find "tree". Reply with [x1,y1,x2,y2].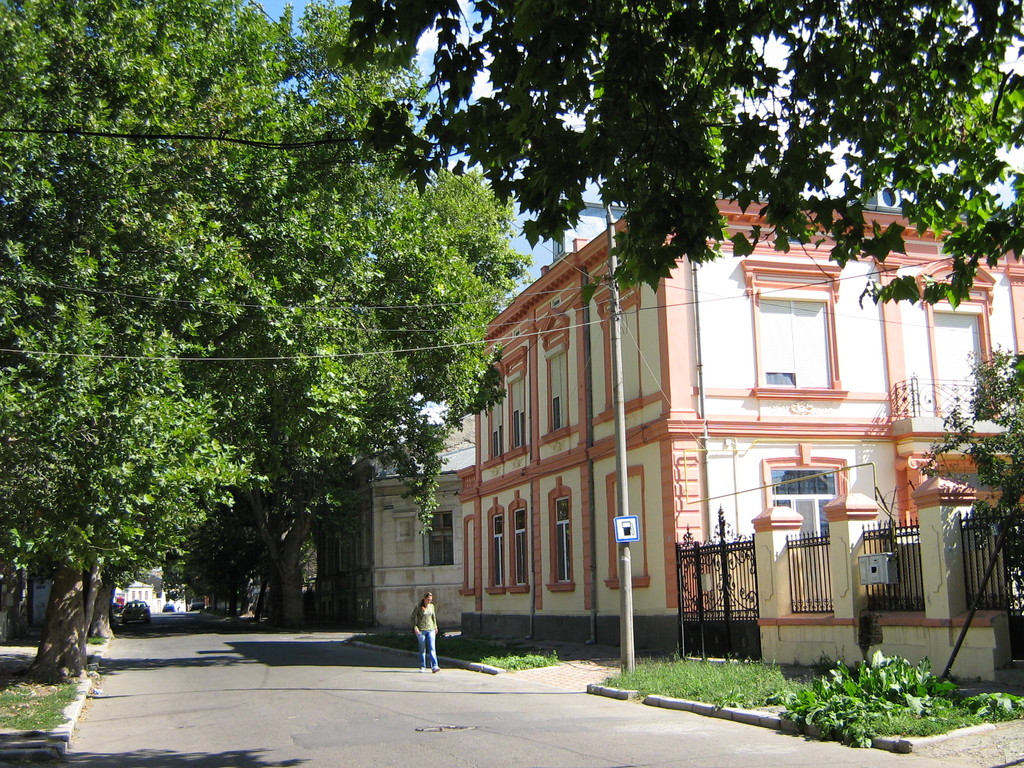
[316,0,1023,311].
